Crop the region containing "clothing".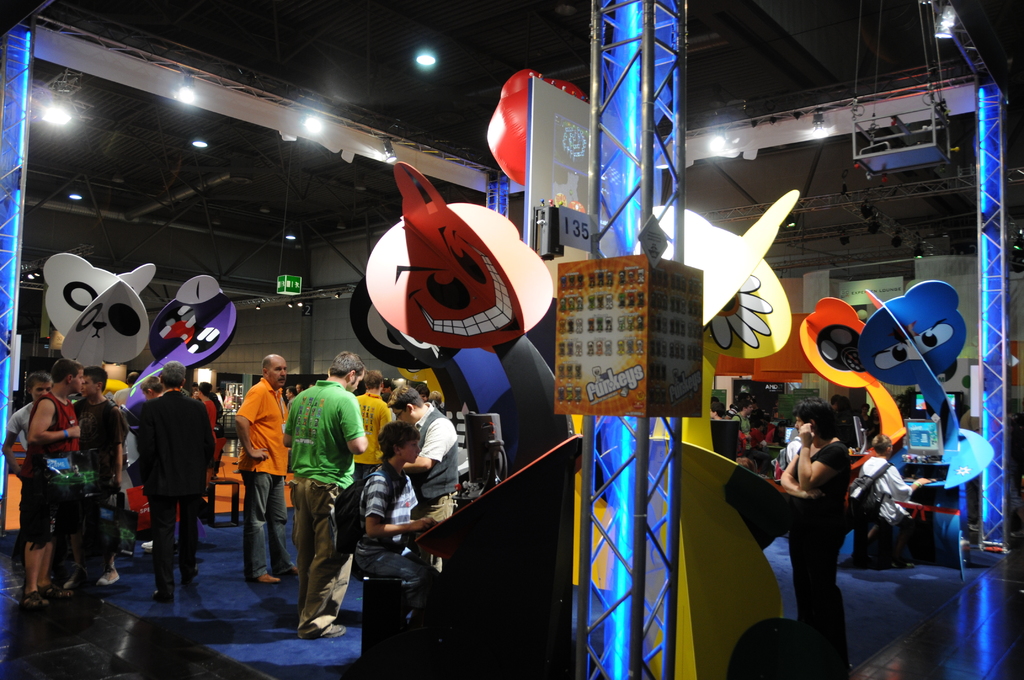
Crop region: x1=355, y1=382, x2=388, y2=520.
